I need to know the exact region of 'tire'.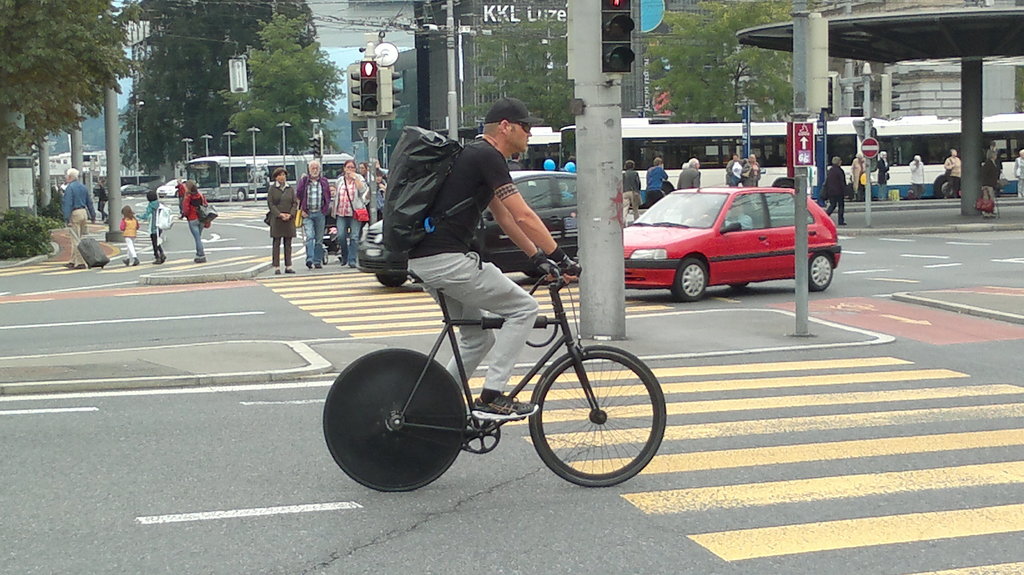
Region: region(238, 188, 247, 201).
